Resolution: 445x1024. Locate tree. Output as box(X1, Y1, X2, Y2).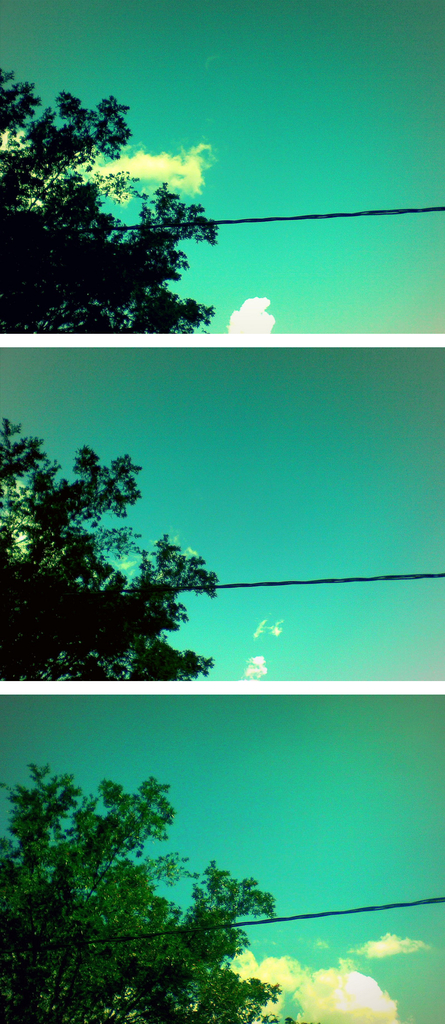
box(0, 764, 305, 1023).
